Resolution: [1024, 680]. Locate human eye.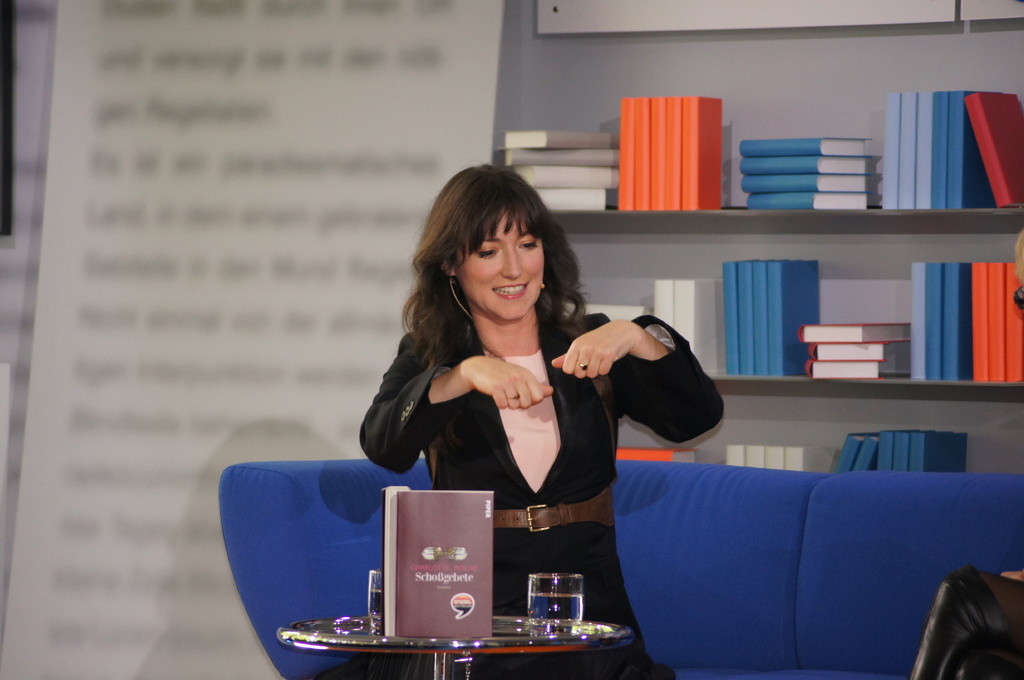
box=[476, 242, 499, 260].
